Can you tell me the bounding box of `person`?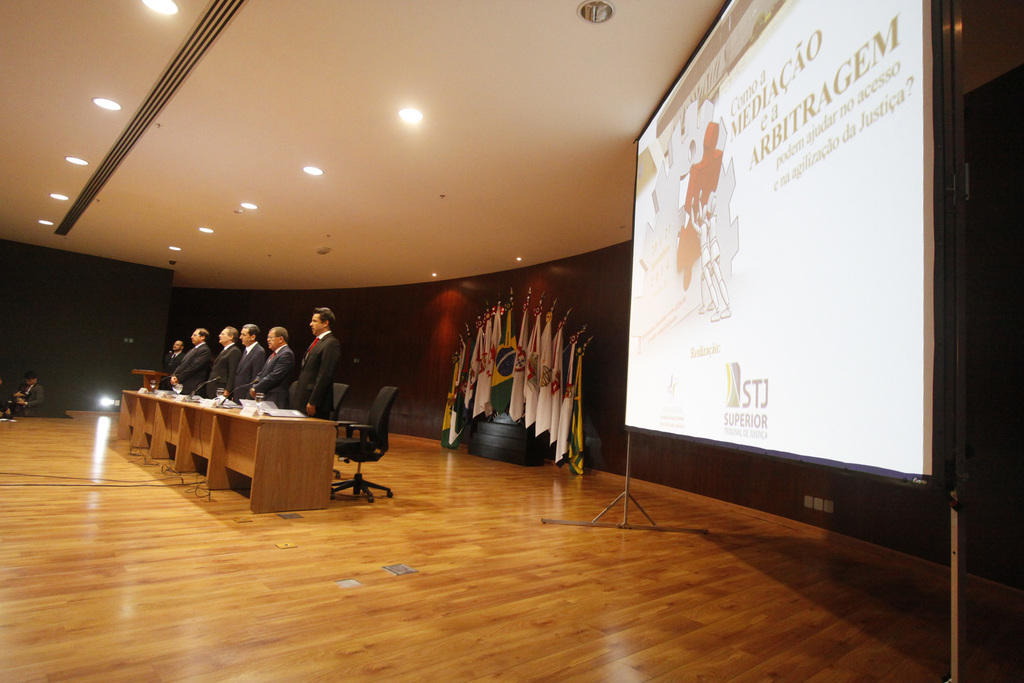
box=[287, 306, 342, 418].
